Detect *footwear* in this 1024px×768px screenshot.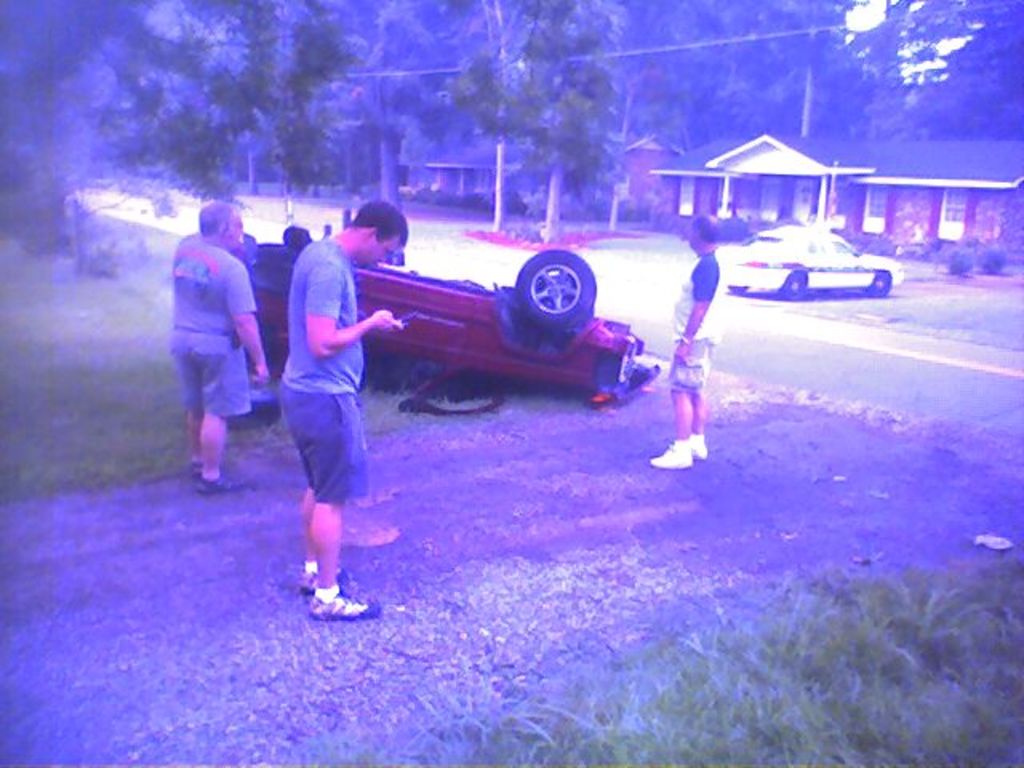
Detection: [307, 590, 381, 621].
